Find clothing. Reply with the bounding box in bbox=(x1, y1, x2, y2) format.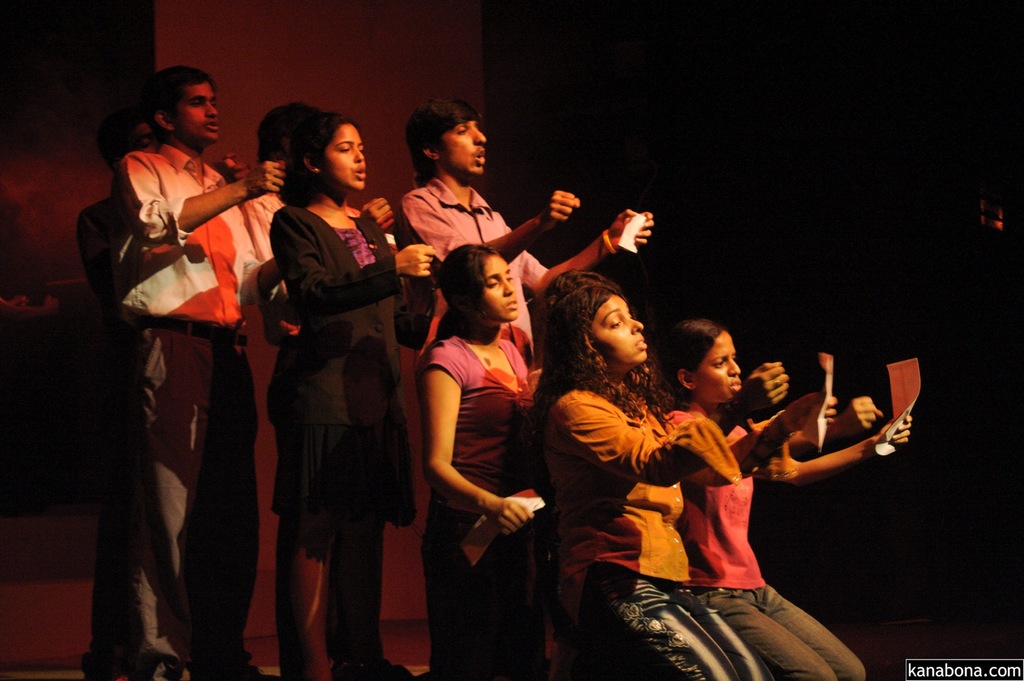
bbox=(553, 376, 772, 680).
